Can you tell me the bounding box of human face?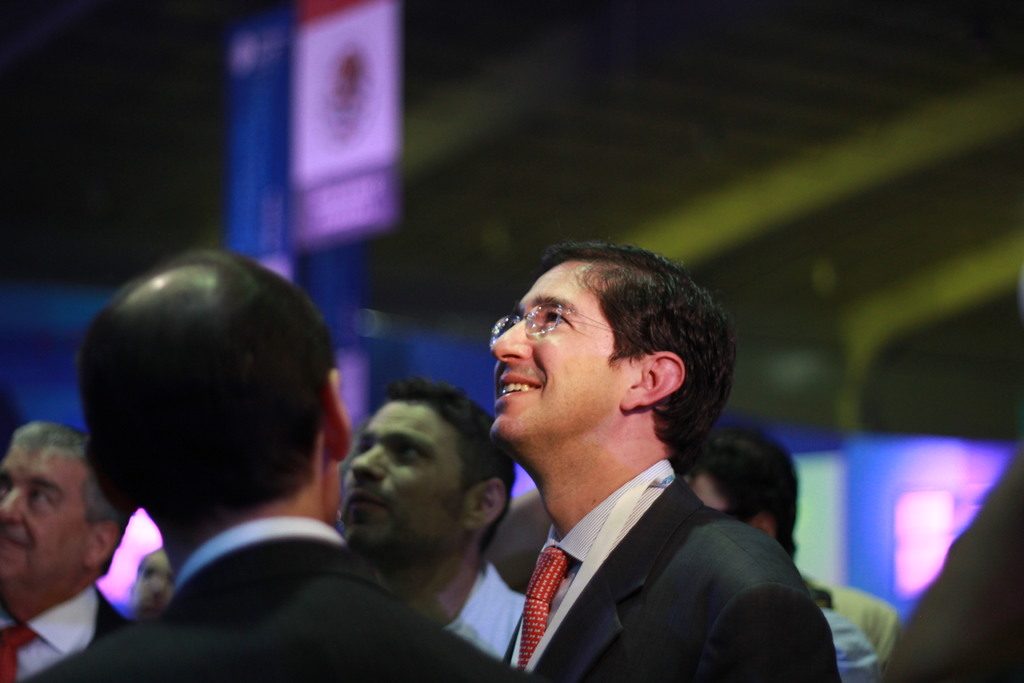
339 393 470 550.
